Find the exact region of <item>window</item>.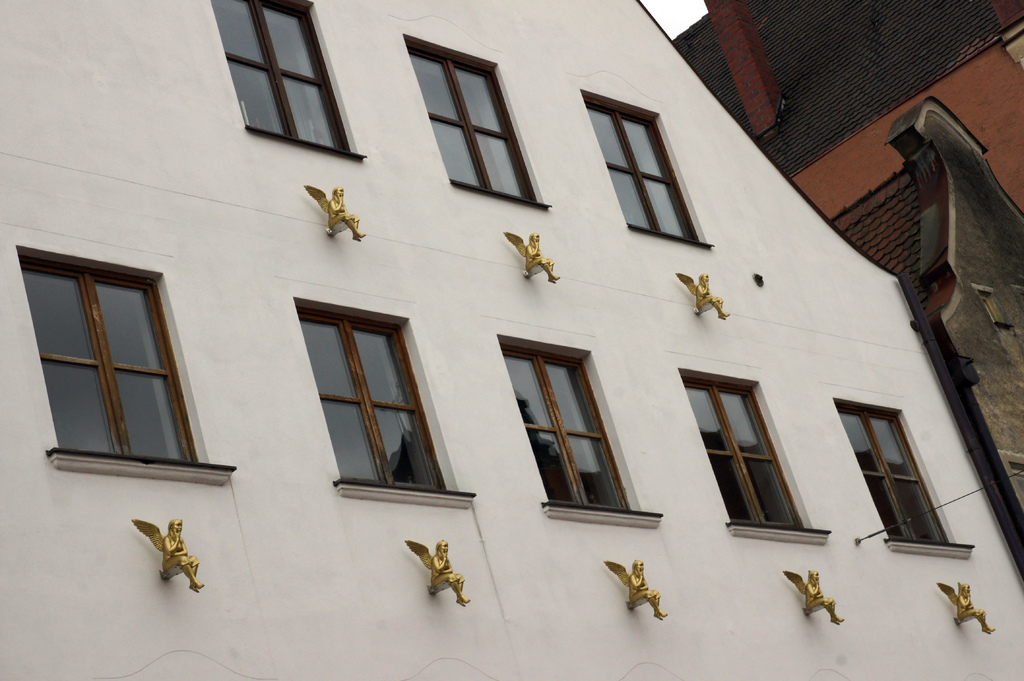
Exact region: detection(828, 394, 977, 558).
